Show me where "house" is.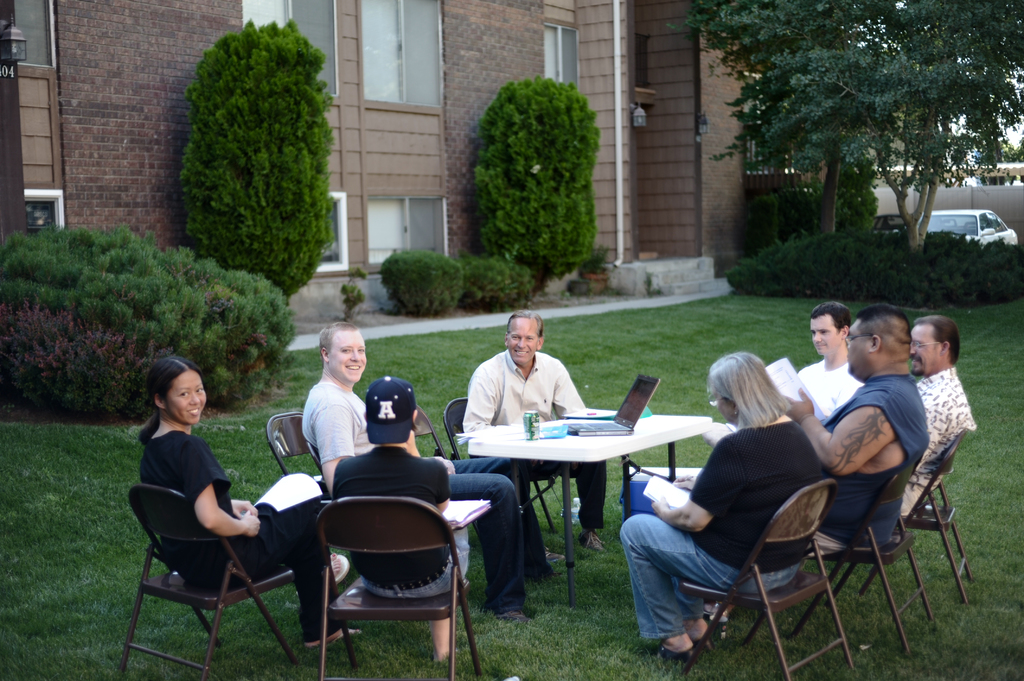
"house" is at detection(849, 138, 1023, 262).
